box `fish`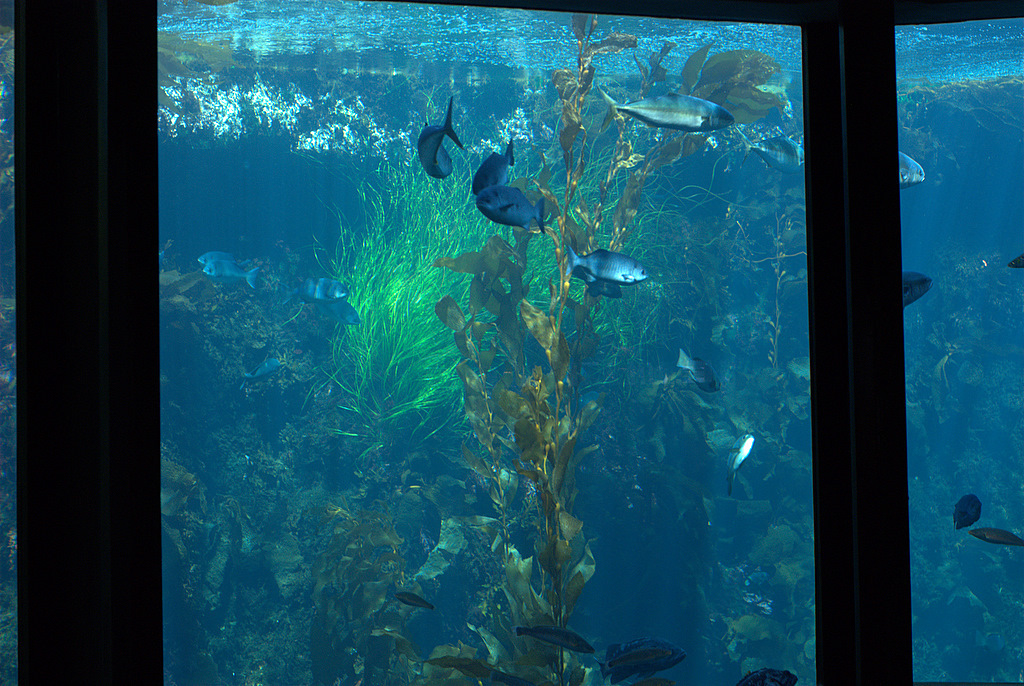
(679, 348, 722, 392)
